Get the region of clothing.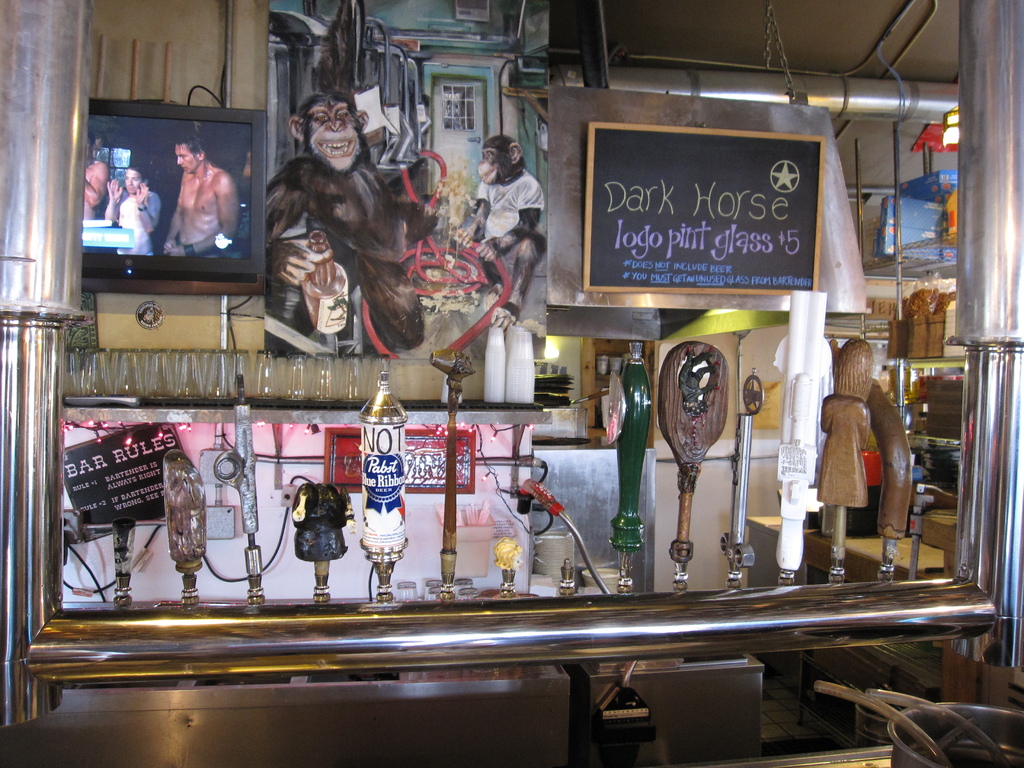
BBox(474, 172, 543, 241).
